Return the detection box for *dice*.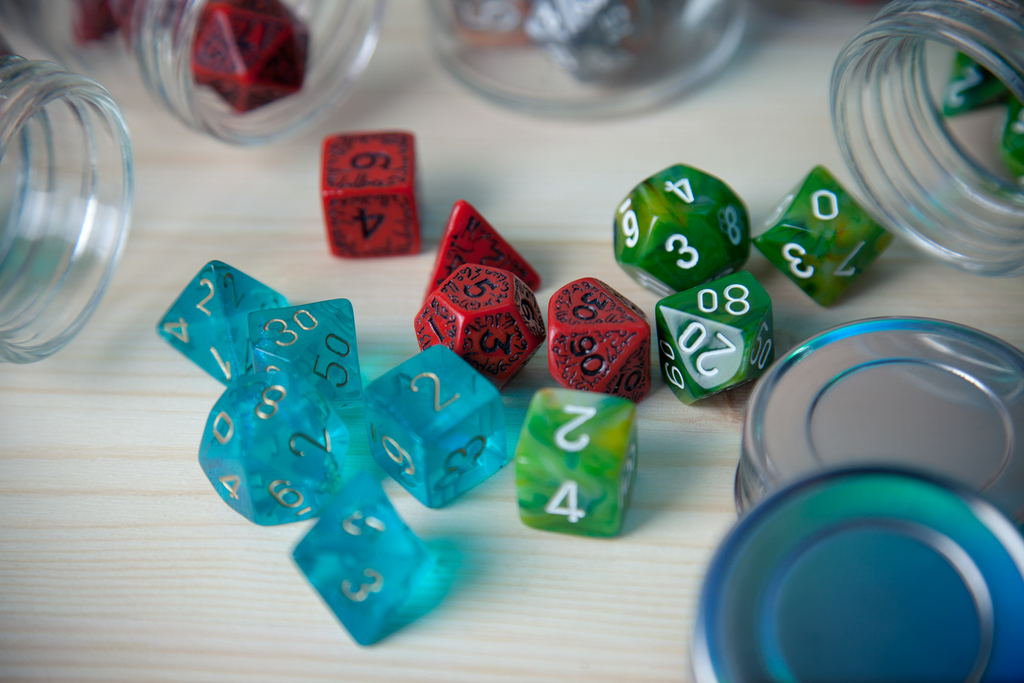
left=183, top=0, right=317, bottom=117.
